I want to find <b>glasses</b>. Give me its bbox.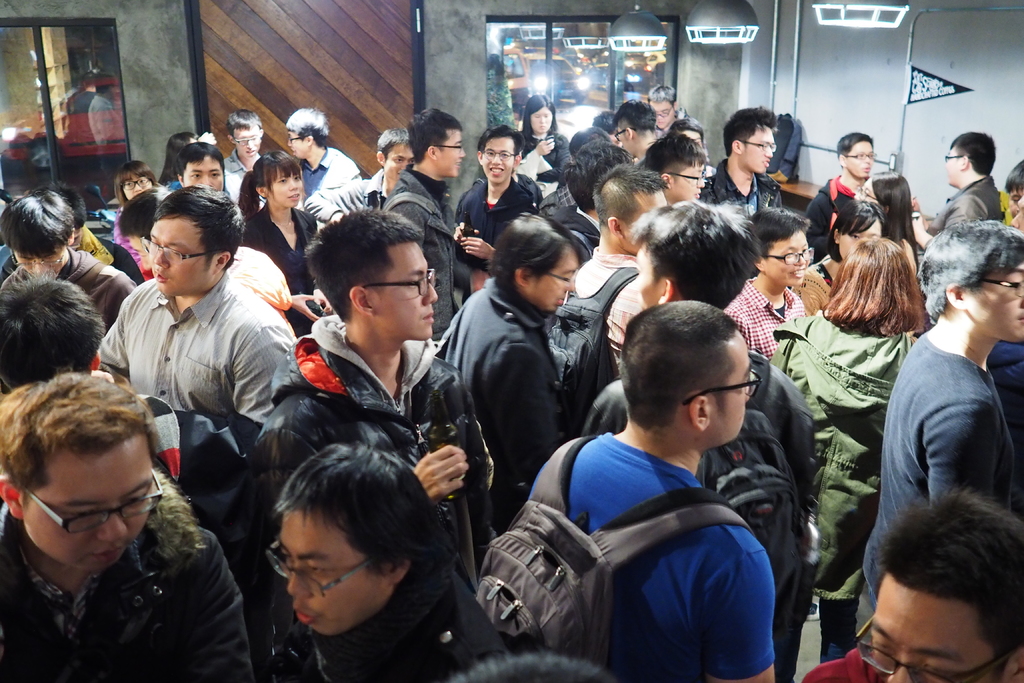
[x1=680, y1=369, x2=763, y2=406].
